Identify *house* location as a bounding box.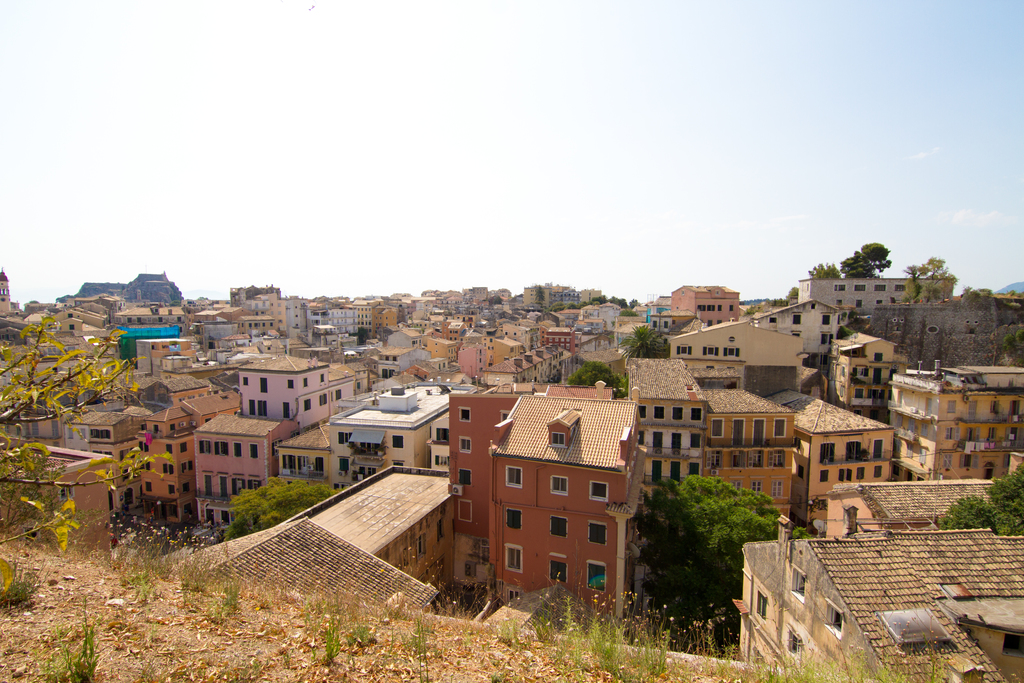
left=134, top=340, right=190, bottom=379.
